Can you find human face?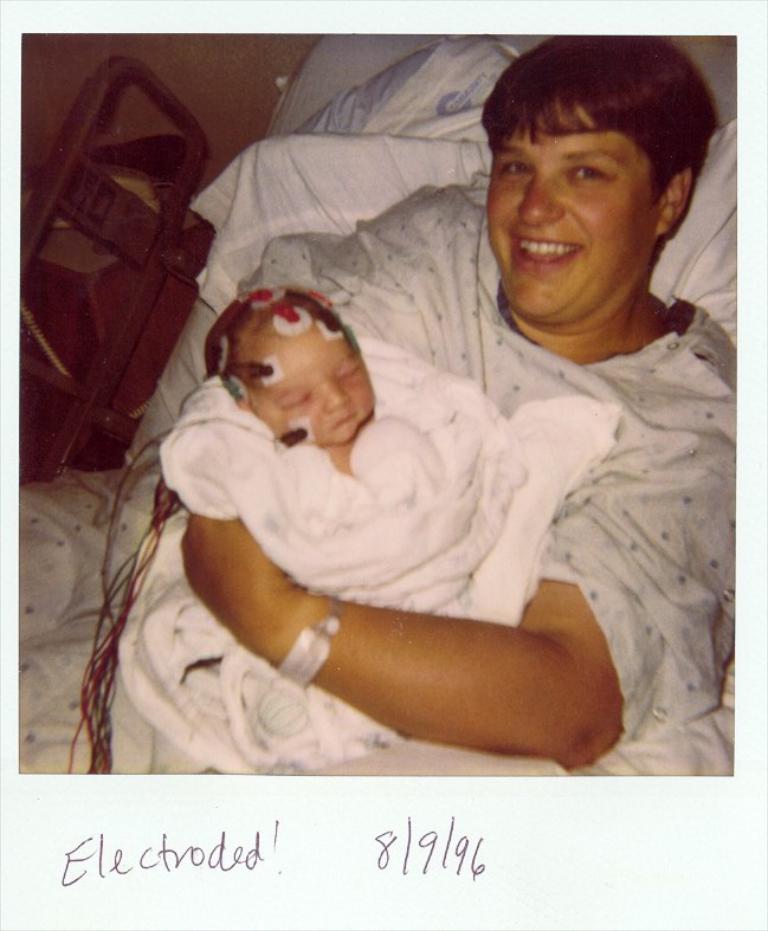
Yes, bounding box: <bbox>239, 287, 375, 450</bbox>.
